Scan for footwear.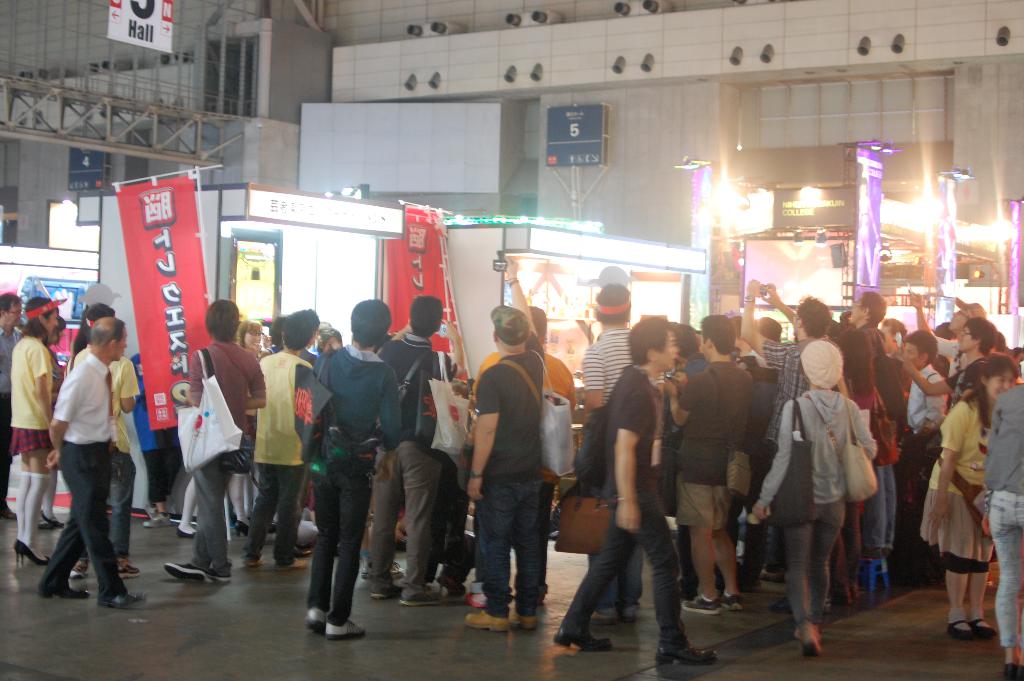
Scan result: {"left": 163, "top": 562, "right": 206, "bottom": 582}.
